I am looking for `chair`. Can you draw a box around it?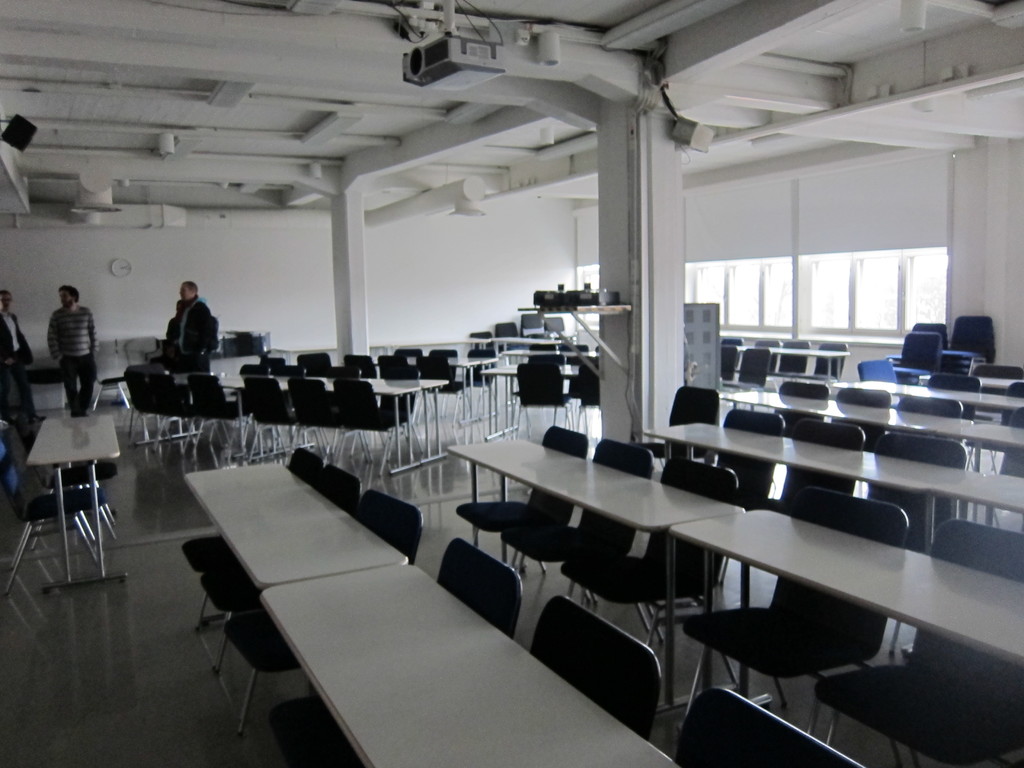
Sure, the bounding box is left=879, top=430, right=969, bottom=526.
